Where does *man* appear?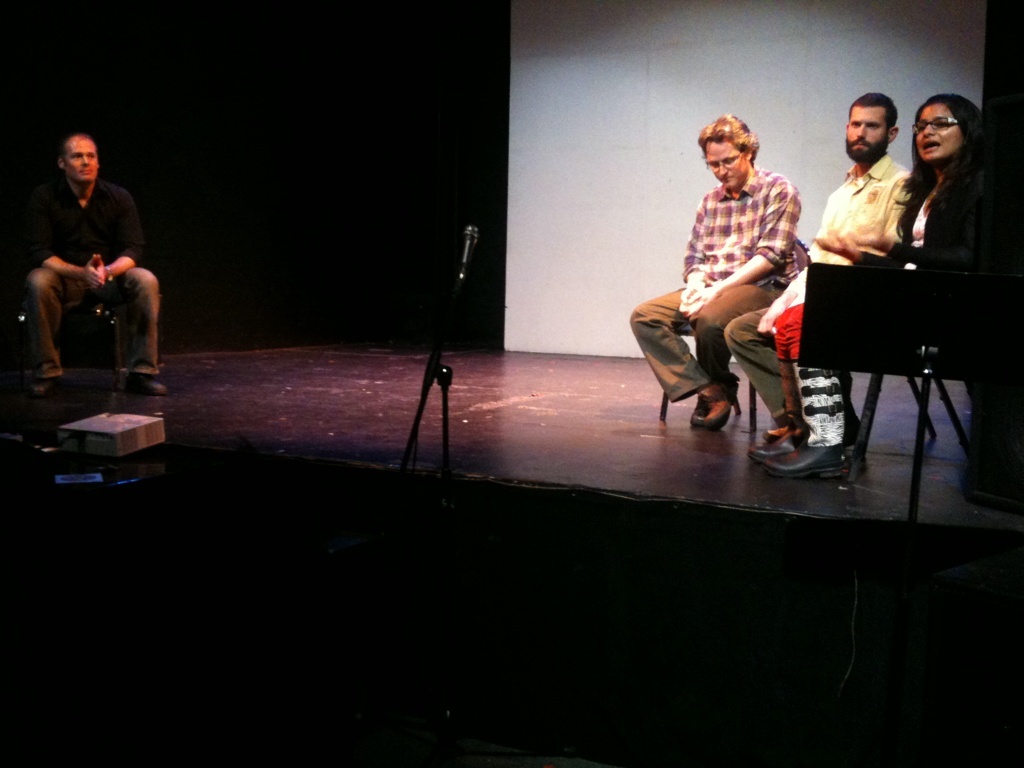
Appears at (624, 101, 826, 437).
